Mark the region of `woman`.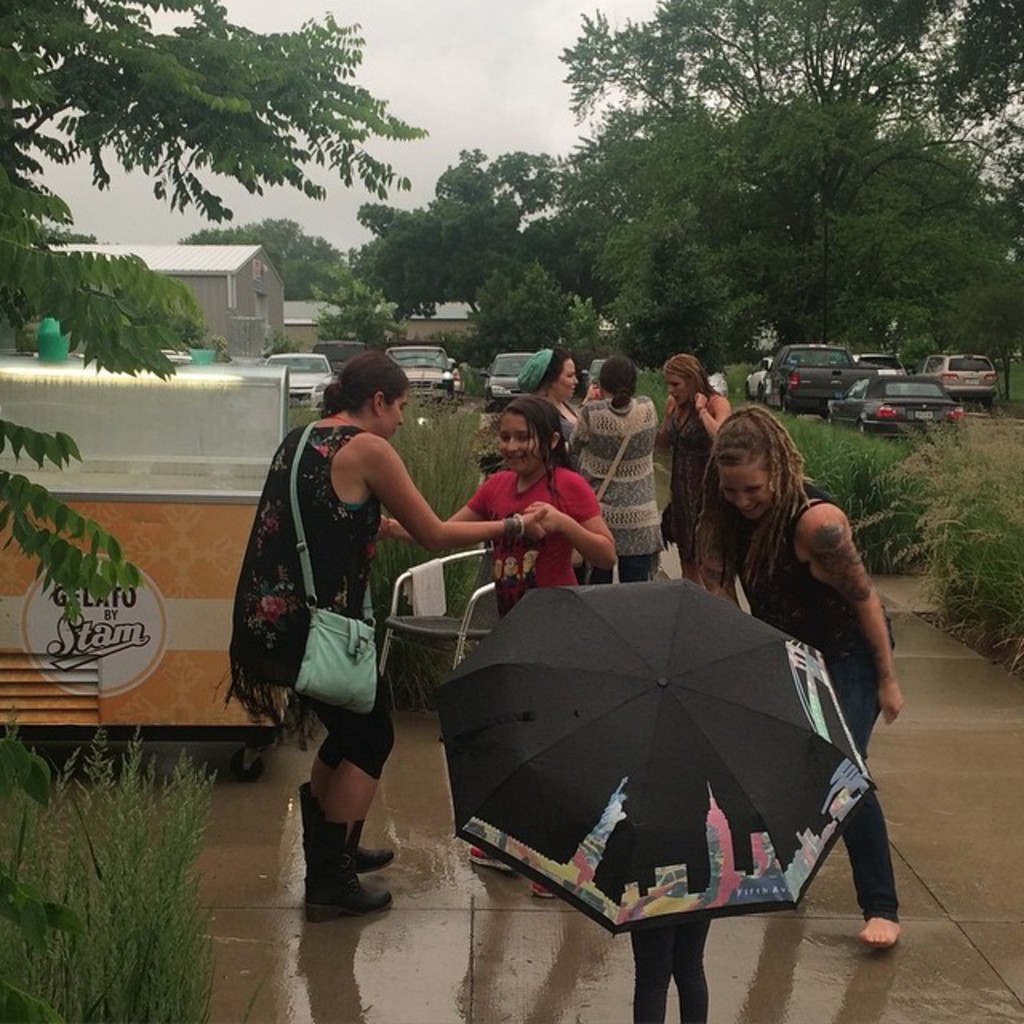
Region: bbox=[650, 355, 734, 584].
